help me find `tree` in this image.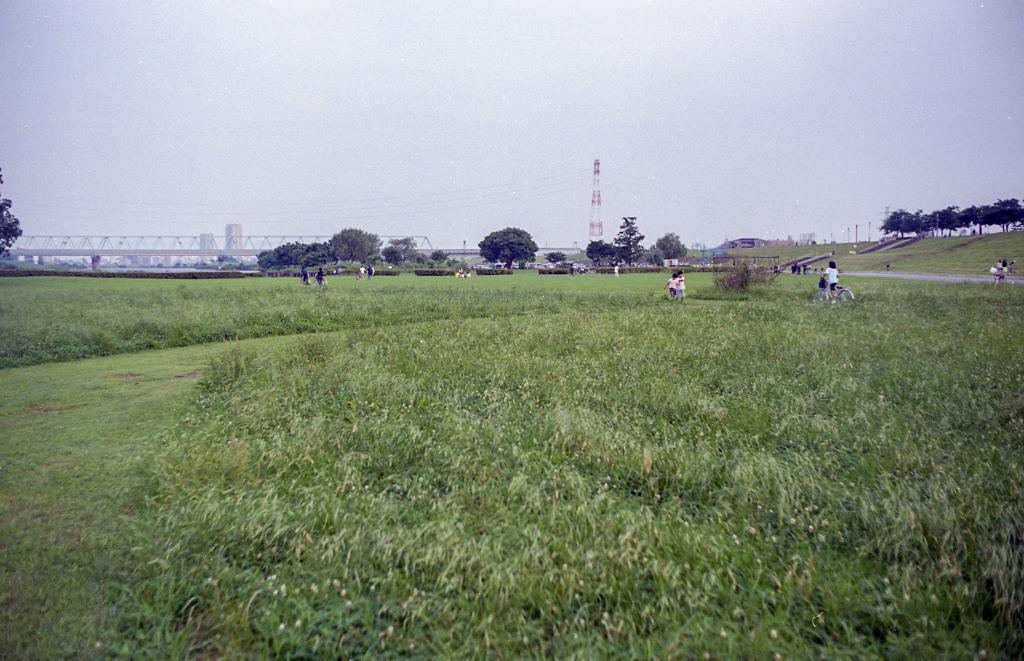
Found it: (545, 249, 573, 265).
